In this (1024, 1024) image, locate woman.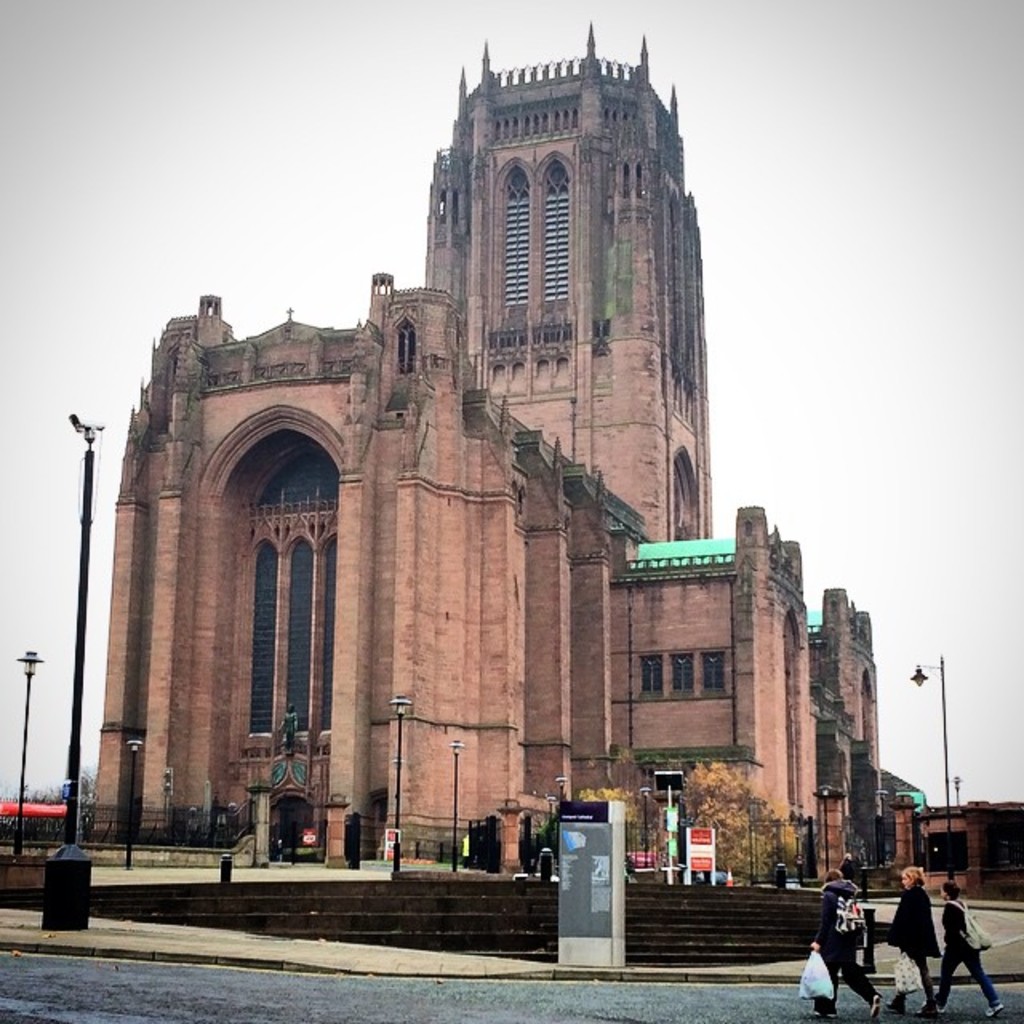
Bounding box: left=883, top=867, right=939, bottom=1018.
